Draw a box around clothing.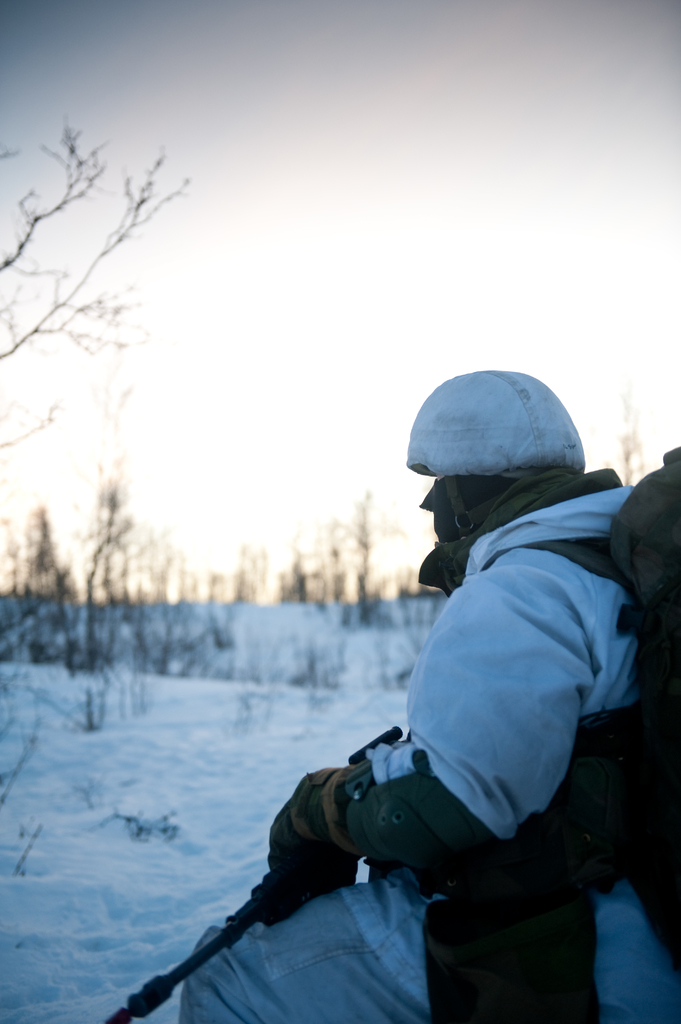
[335, 409, 661, 990].
